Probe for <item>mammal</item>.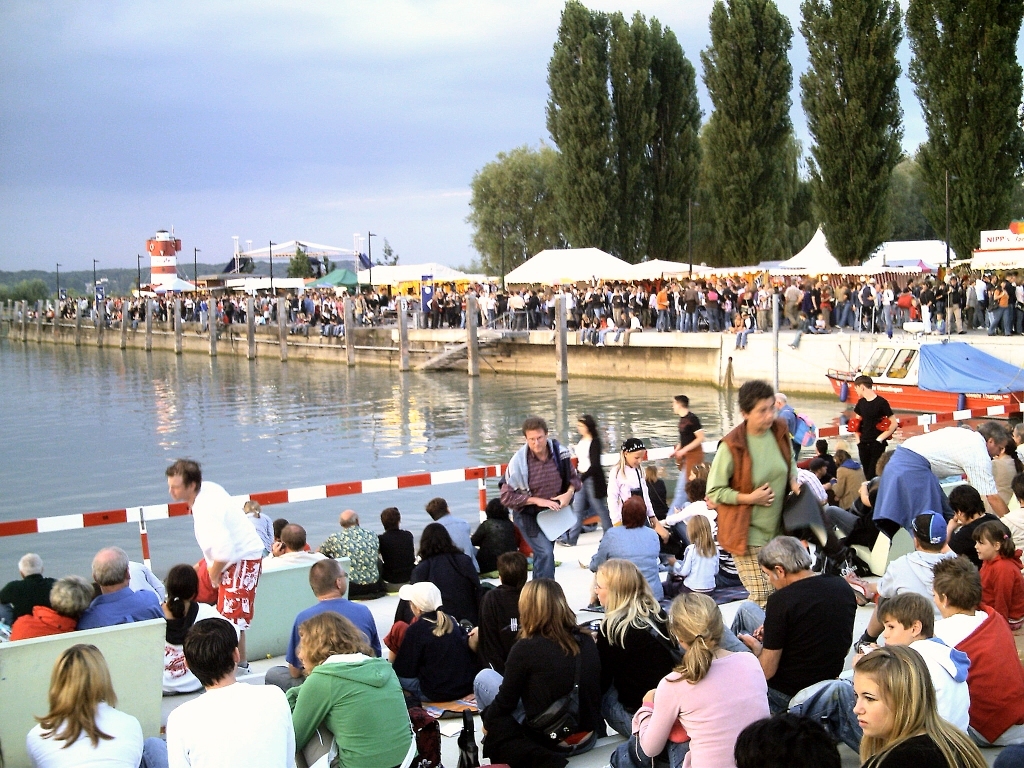
Probe result: pyautogui.locateOnScreen(20, 641, 144, 767).
